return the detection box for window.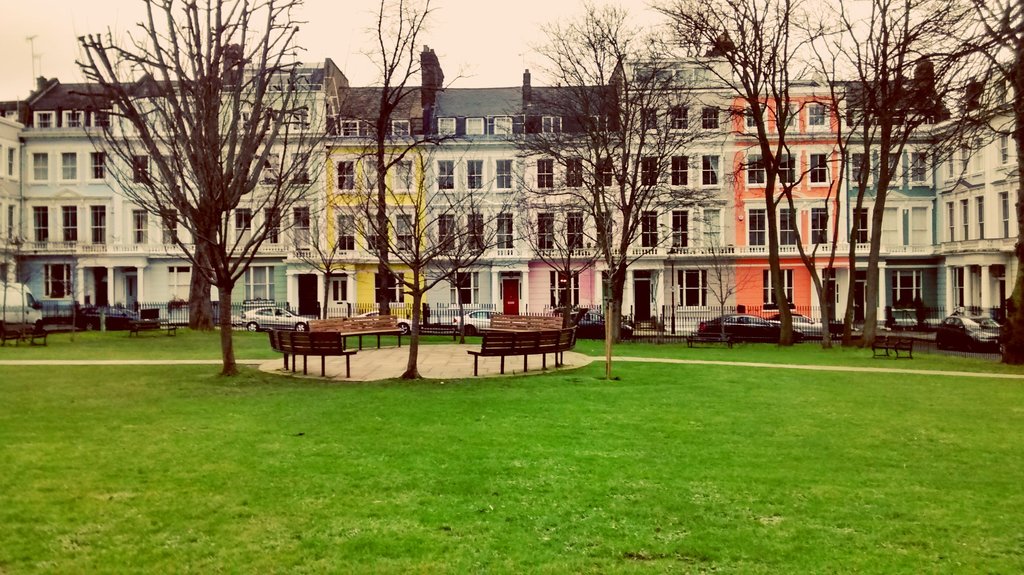
bbox=(364, 156, 383, 188).
